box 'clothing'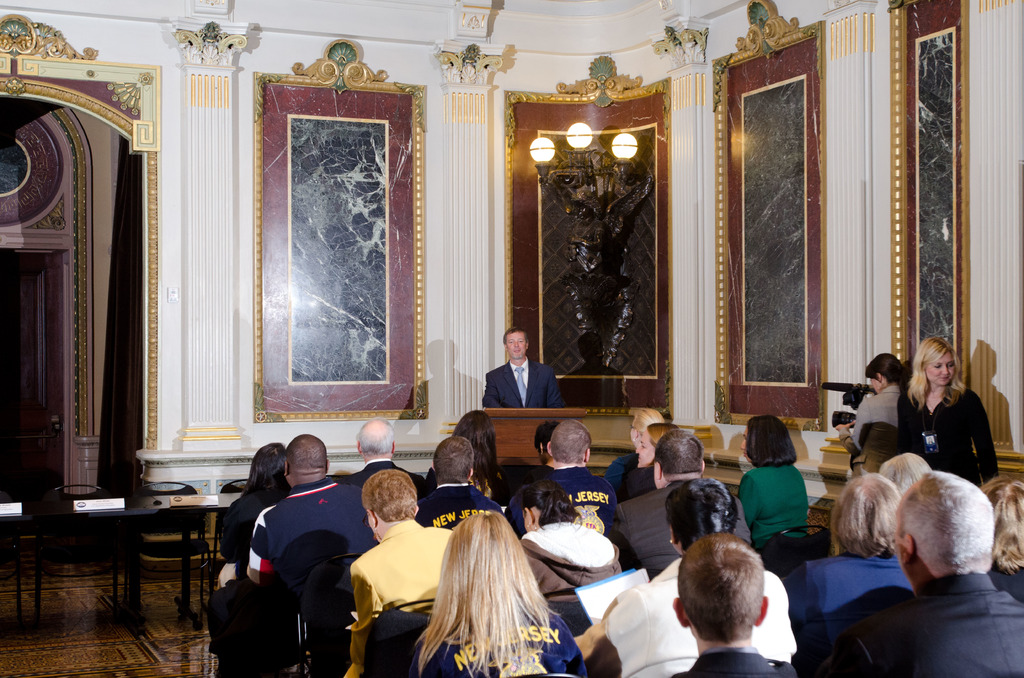
{"left": 249, "top": 480, "right": 375, "bottom": 600}
